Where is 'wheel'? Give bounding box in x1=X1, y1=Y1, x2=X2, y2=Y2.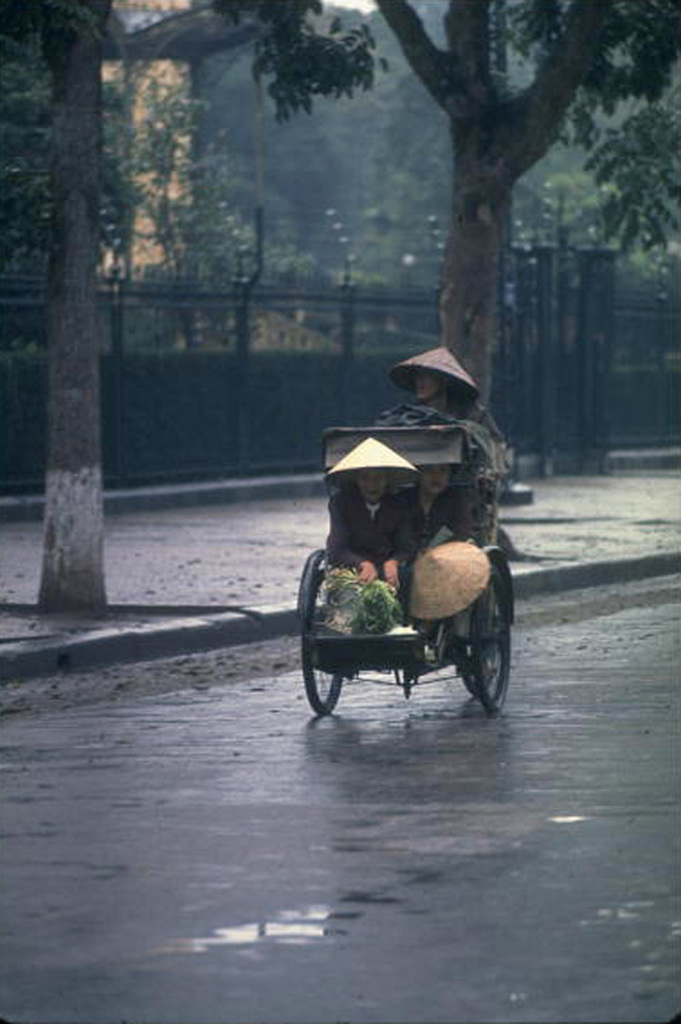
x1=461, y1=653, x2=502, y2=691.
